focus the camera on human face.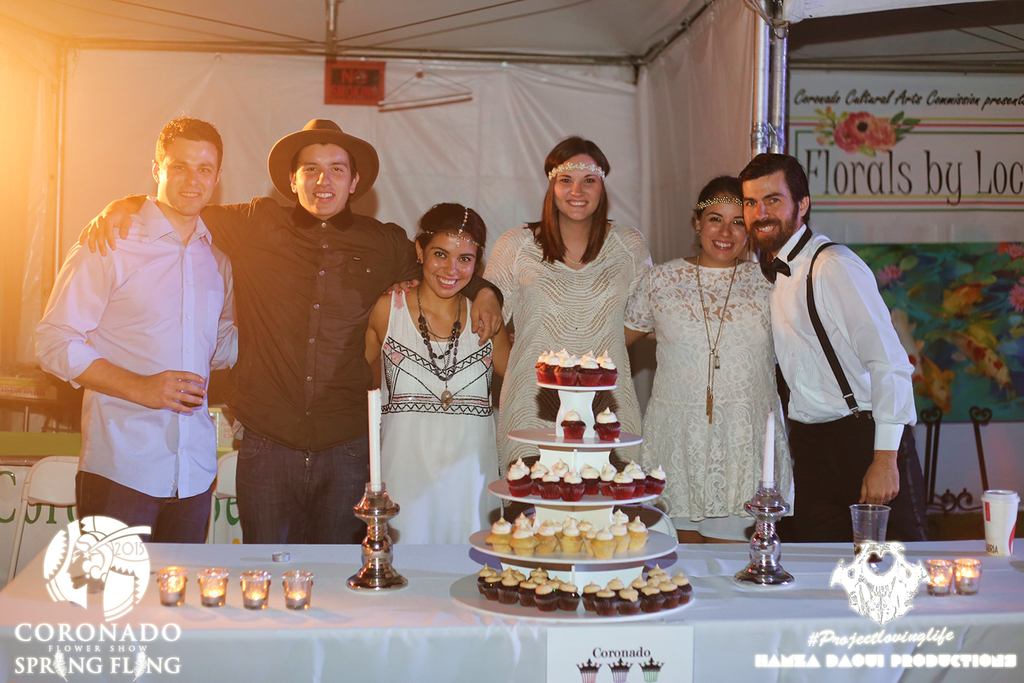
Focus region: (x1=556, y1=152, x2=601, y2=219).
